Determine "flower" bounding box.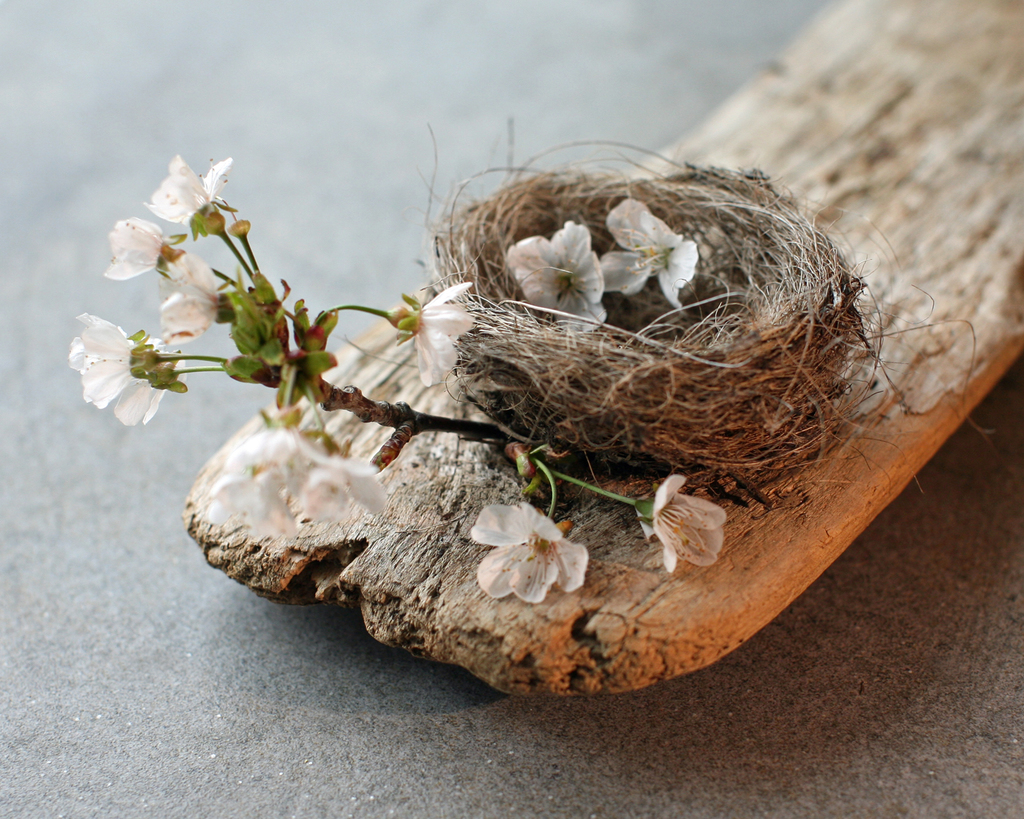
Determined: x1=102 y1=218 x2=166 y2=284.
